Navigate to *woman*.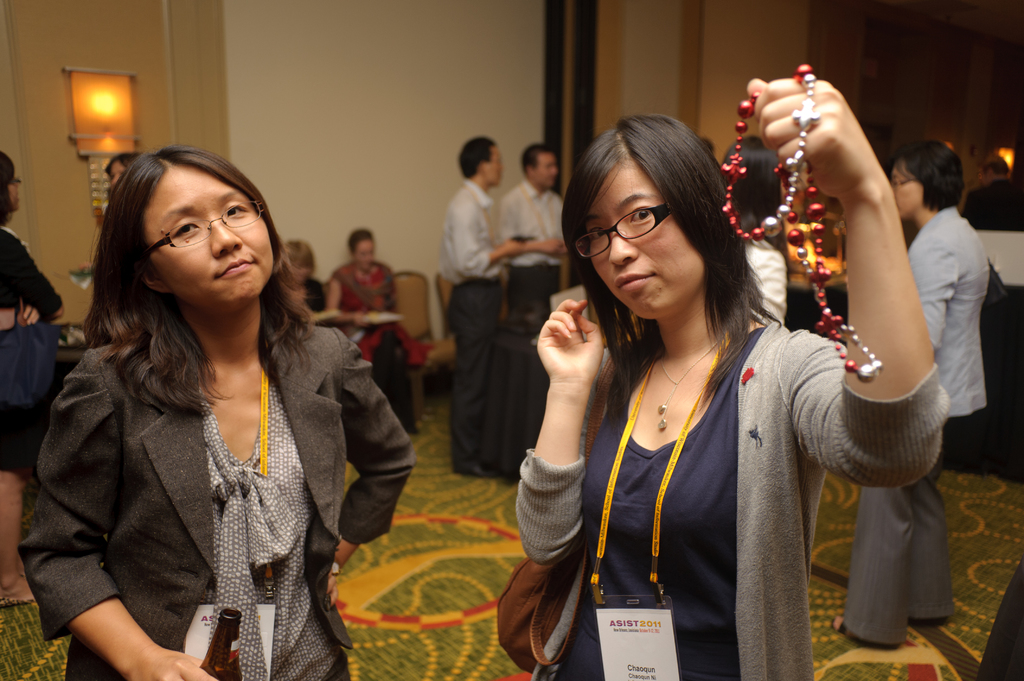
Navigation target: Rect(522, 113, 891, 661).
